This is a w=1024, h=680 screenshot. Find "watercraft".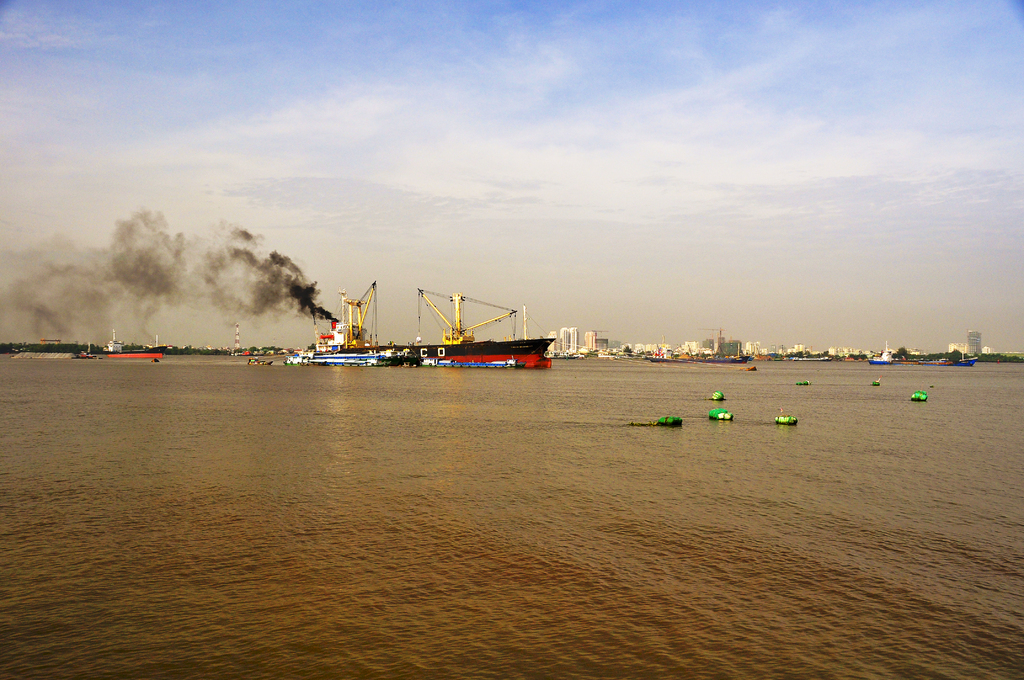
Bounding box: Rect(303, 297, 576, 373).
